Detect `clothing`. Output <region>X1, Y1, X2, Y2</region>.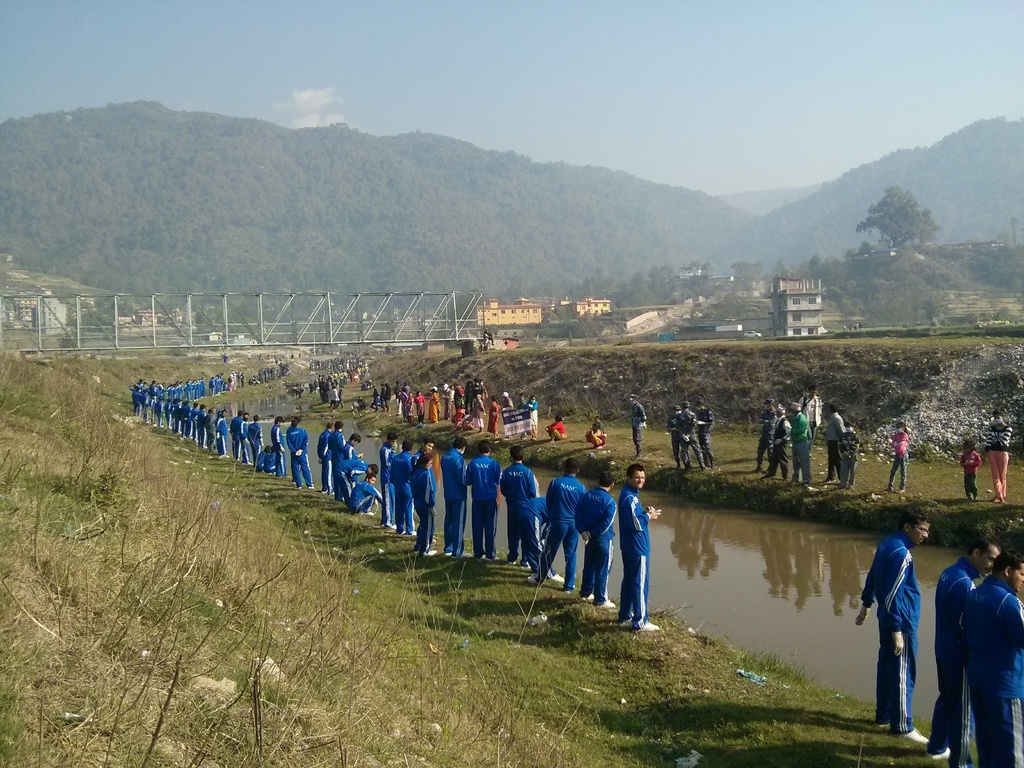
<region>680, 426, 703, 465</region>.
